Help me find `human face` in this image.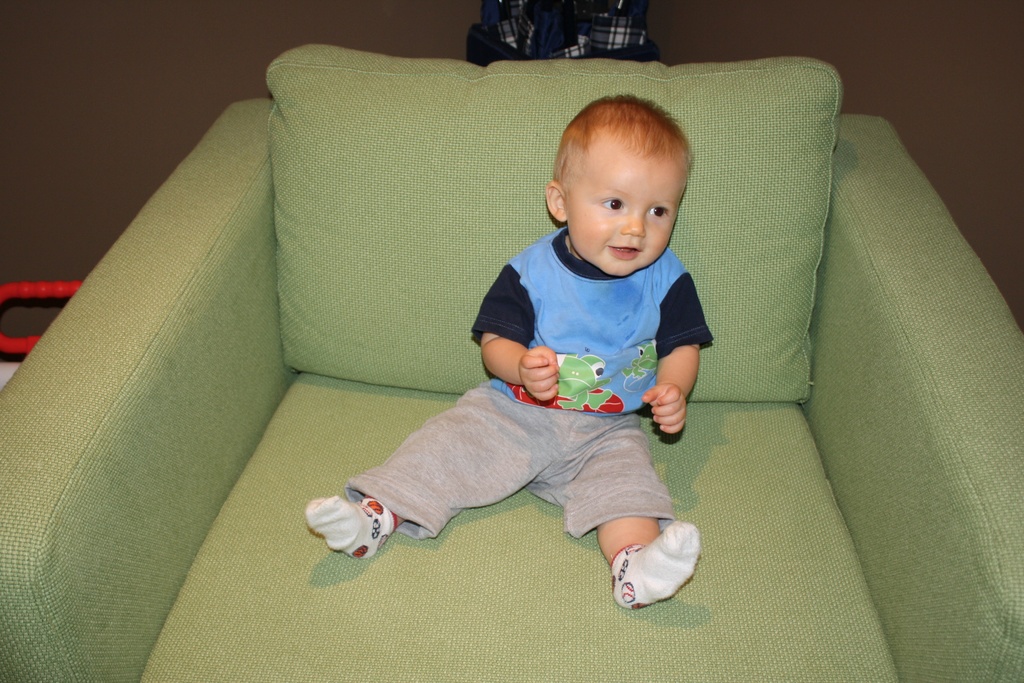
Found it: l=561, t=151, r=684, b=281.
